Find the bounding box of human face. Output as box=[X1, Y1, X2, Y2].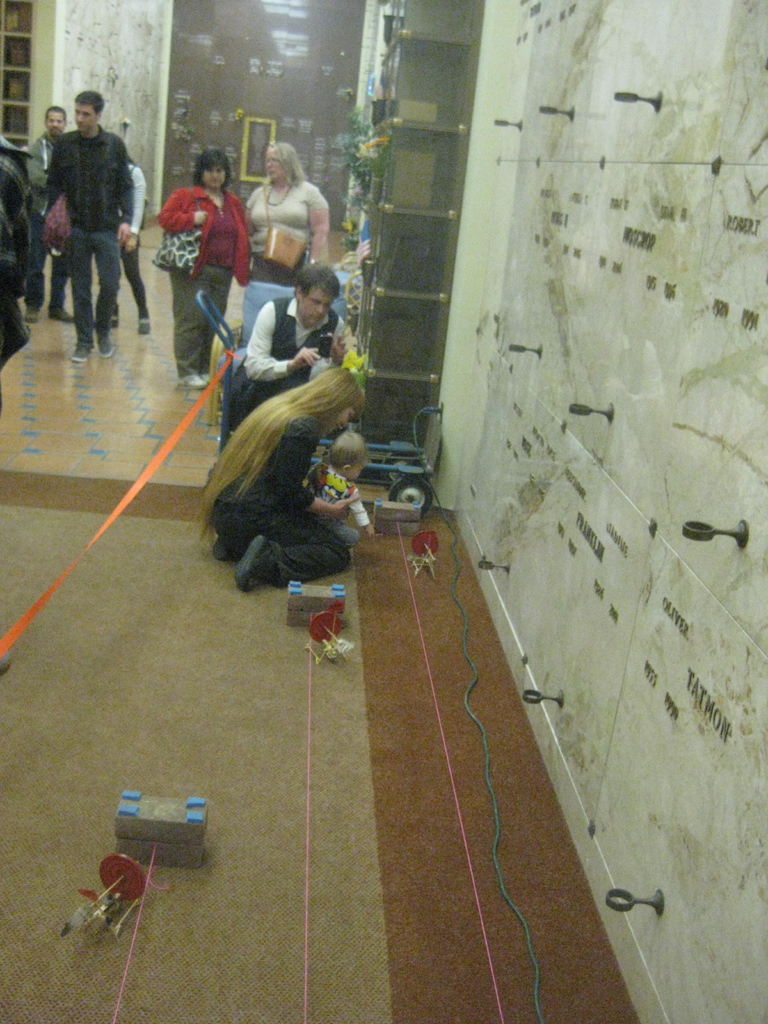
box=[207, 159, 227, 194].
